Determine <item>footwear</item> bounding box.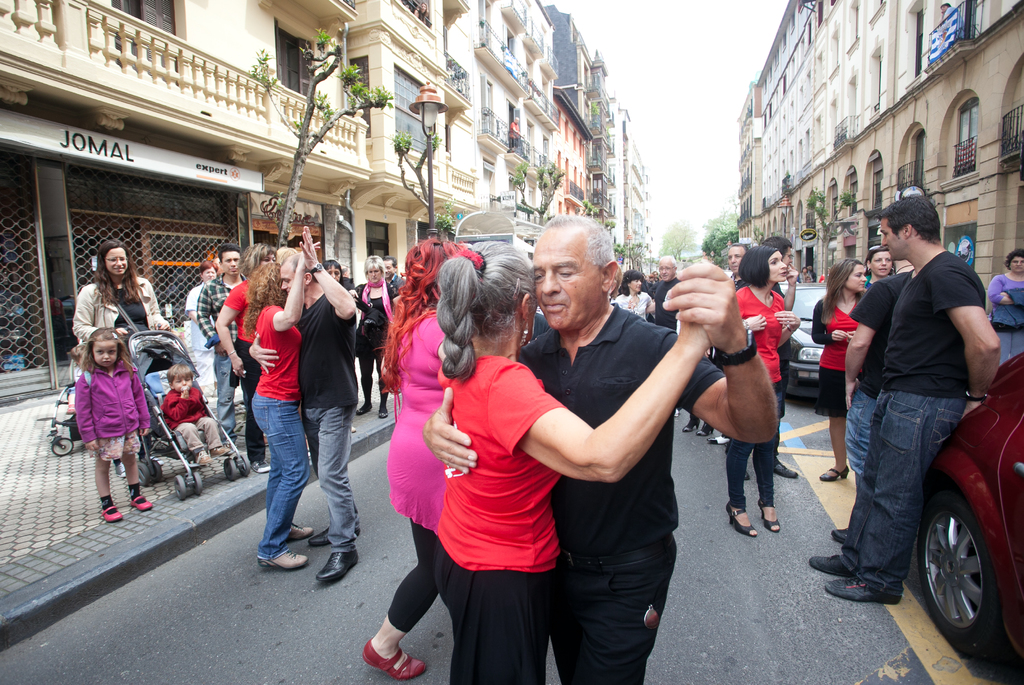
Determined: <box>676,407,680,416</box>.
